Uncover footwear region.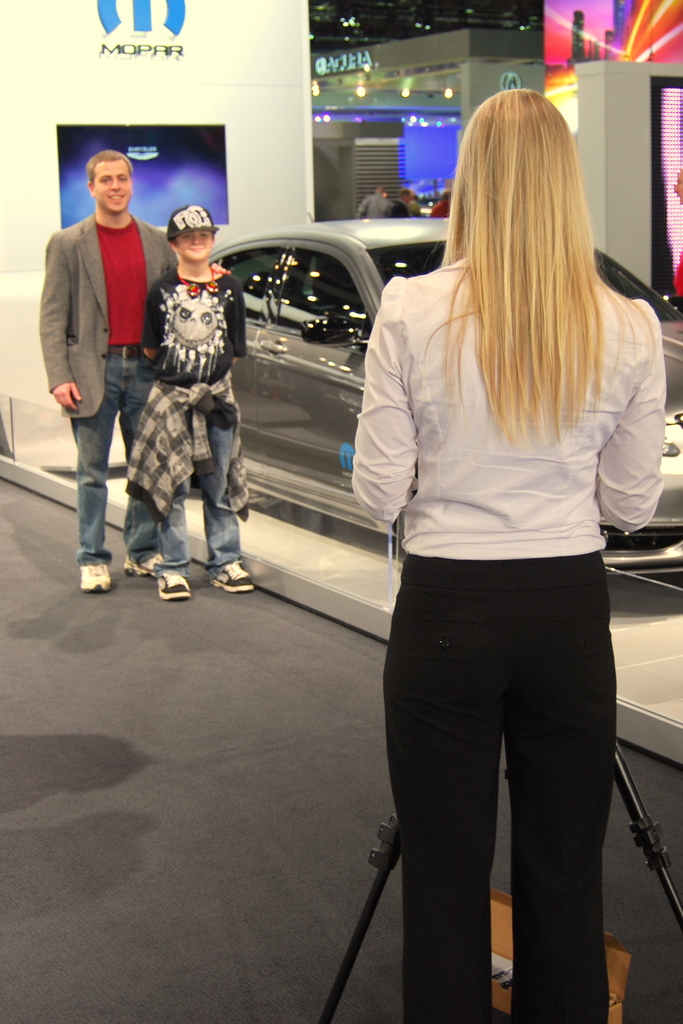
Uncovered: box(152, 566, 190, 596).
